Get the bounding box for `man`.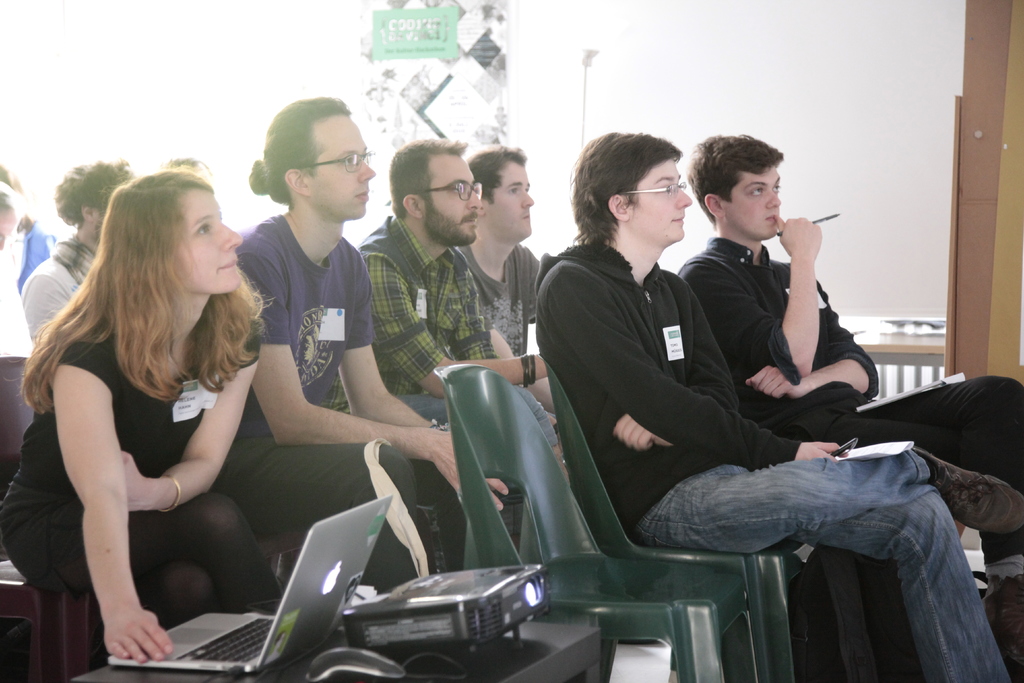
(522,124,1008,682).
